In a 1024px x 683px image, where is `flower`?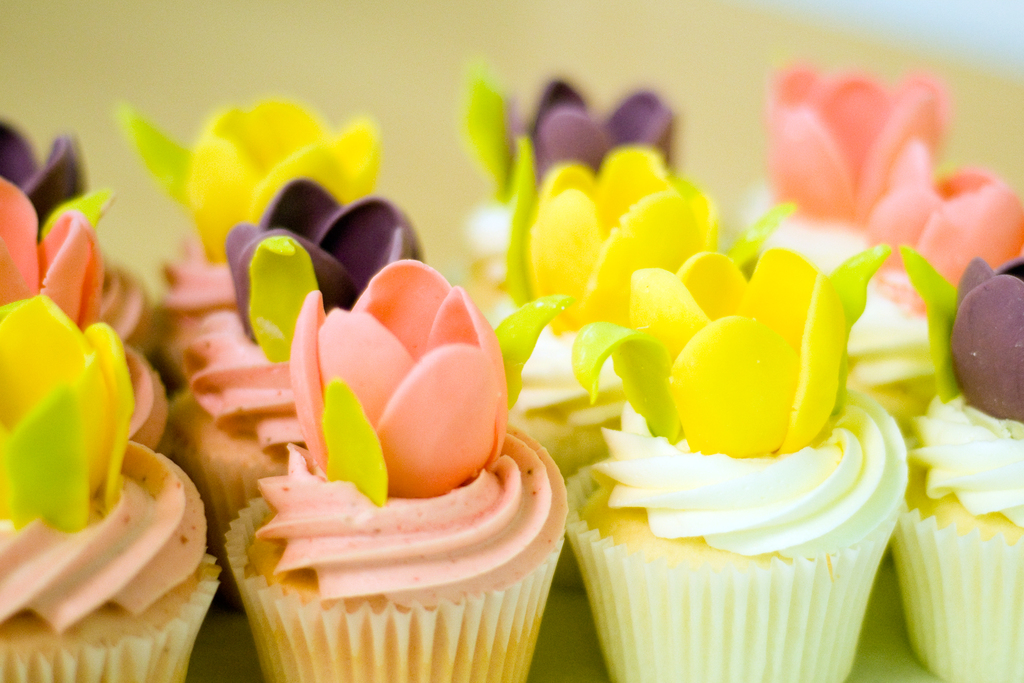
detection(568, 210, 891, 456).
